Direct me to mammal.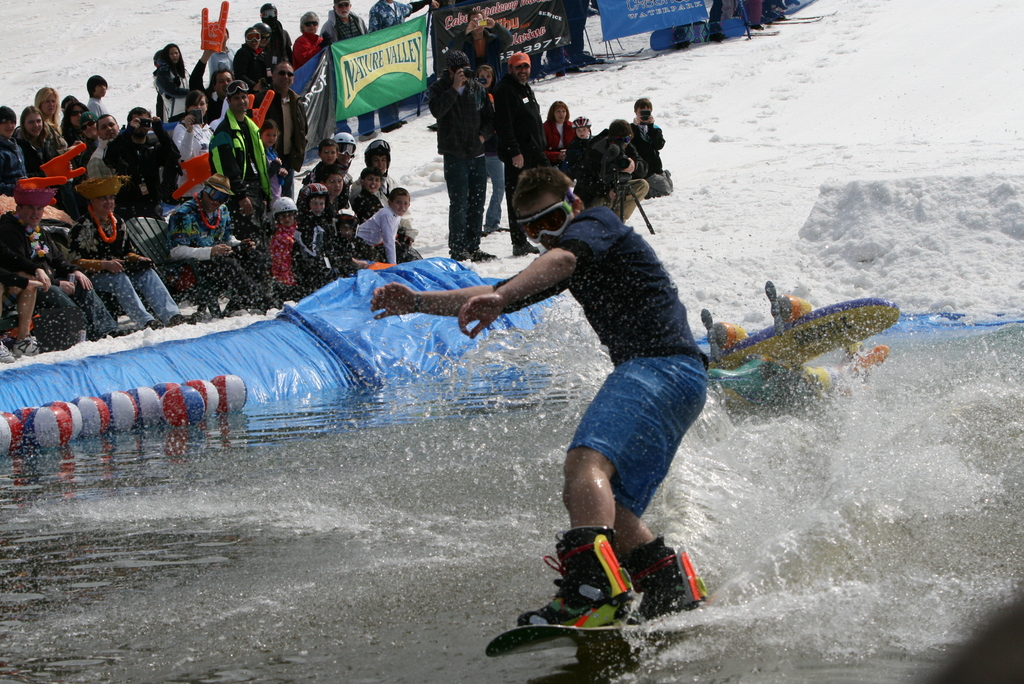
Direction: bbox=[90, 111, 124, 178].
